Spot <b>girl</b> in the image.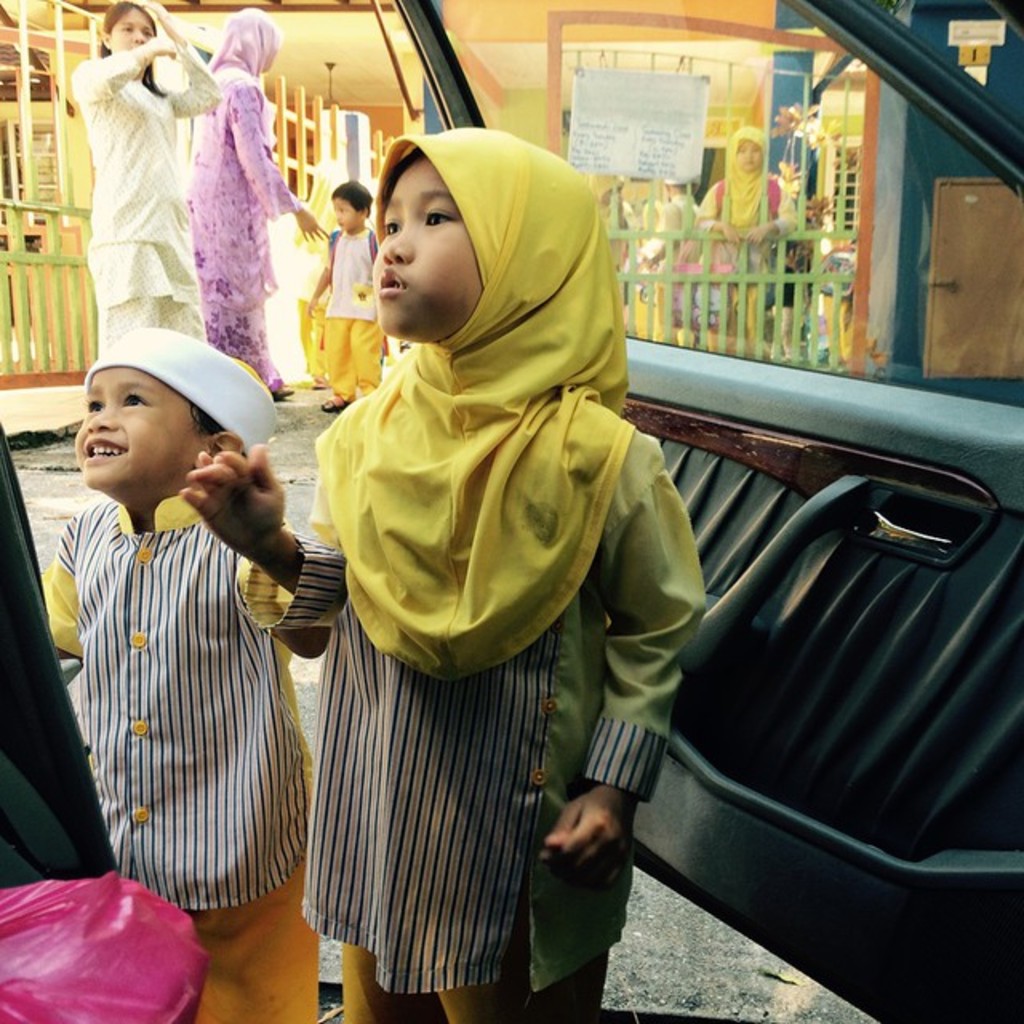
<b>girl</b> found at pyautogui.locateOnScreen(693, 122, 800, 360).
